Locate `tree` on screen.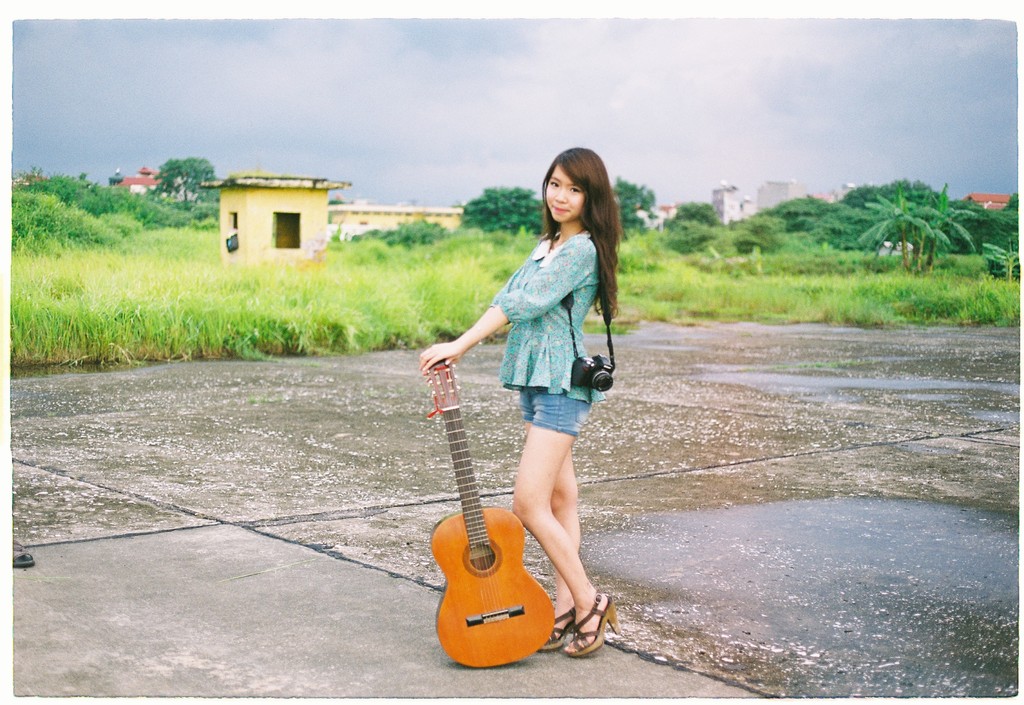
On screen at x1=984 y1=197 x2=1019 y2=250.
